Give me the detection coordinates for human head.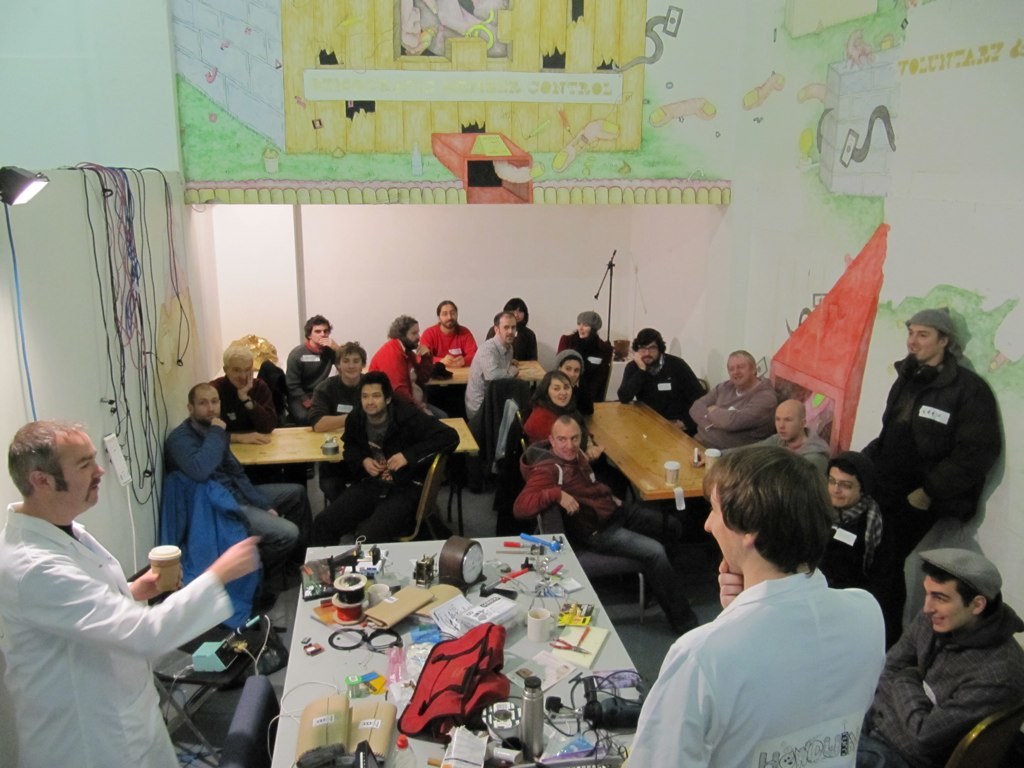
[left=636, top=328, right=663, bottom=367].
